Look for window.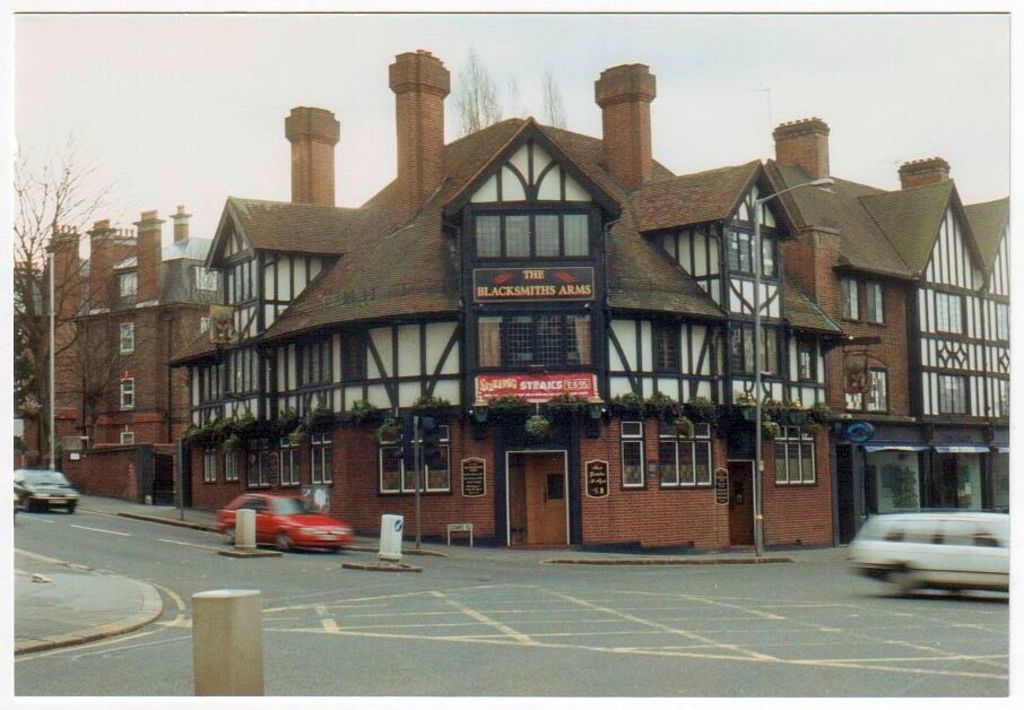
Found: [935, 369, 965, 413].
